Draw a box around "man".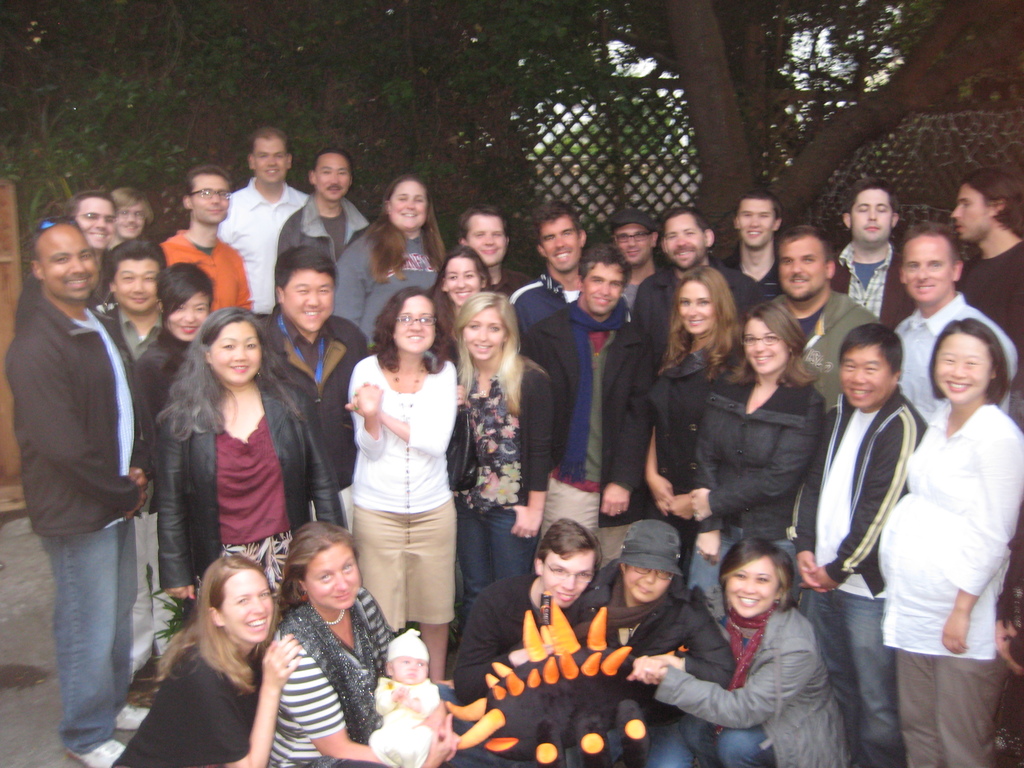
(x1=948, y1=172, x2=1023, y2=343).
